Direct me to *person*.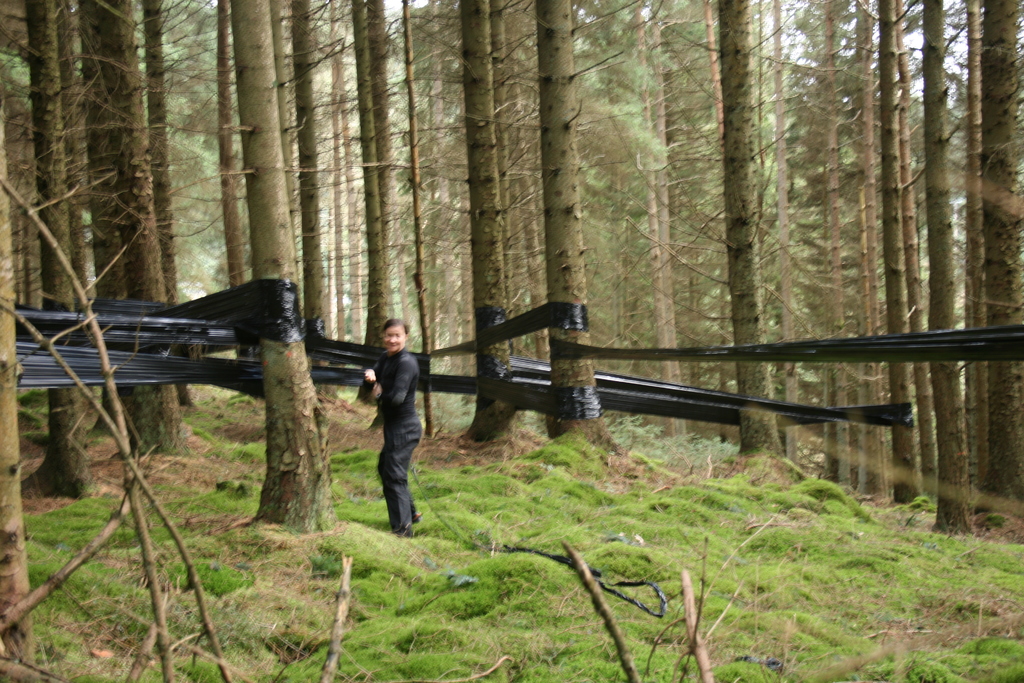
Direction: <region>355, 319, 424, 533</region>.
